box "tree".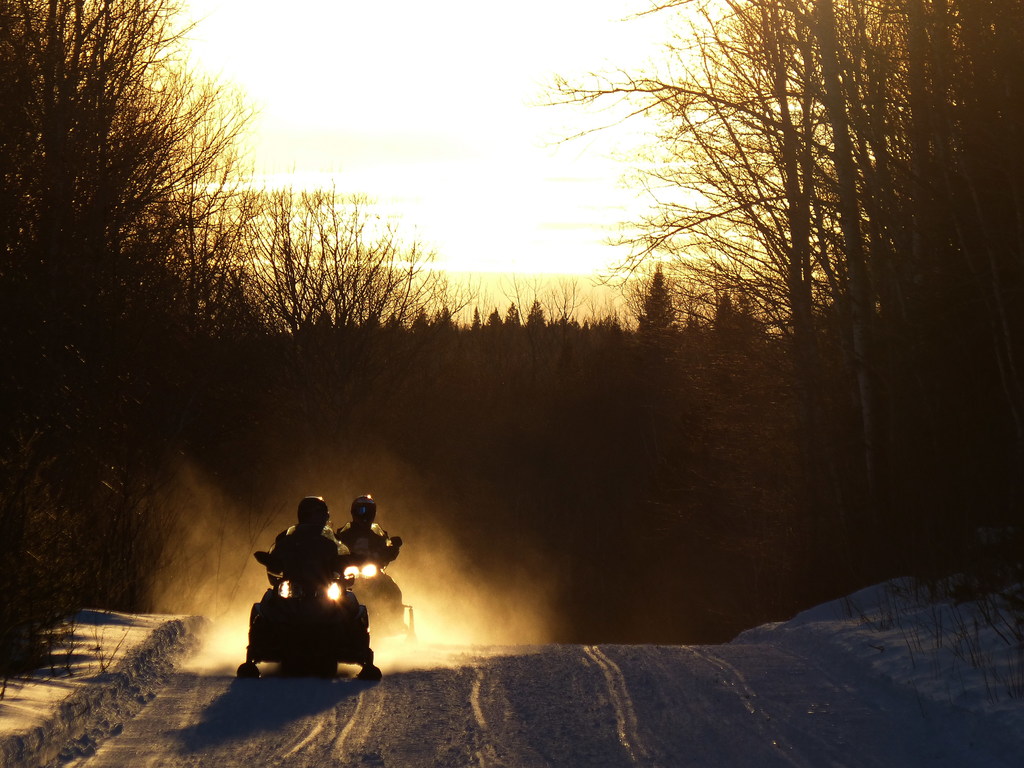
locate(642, 257, 684, 424).
